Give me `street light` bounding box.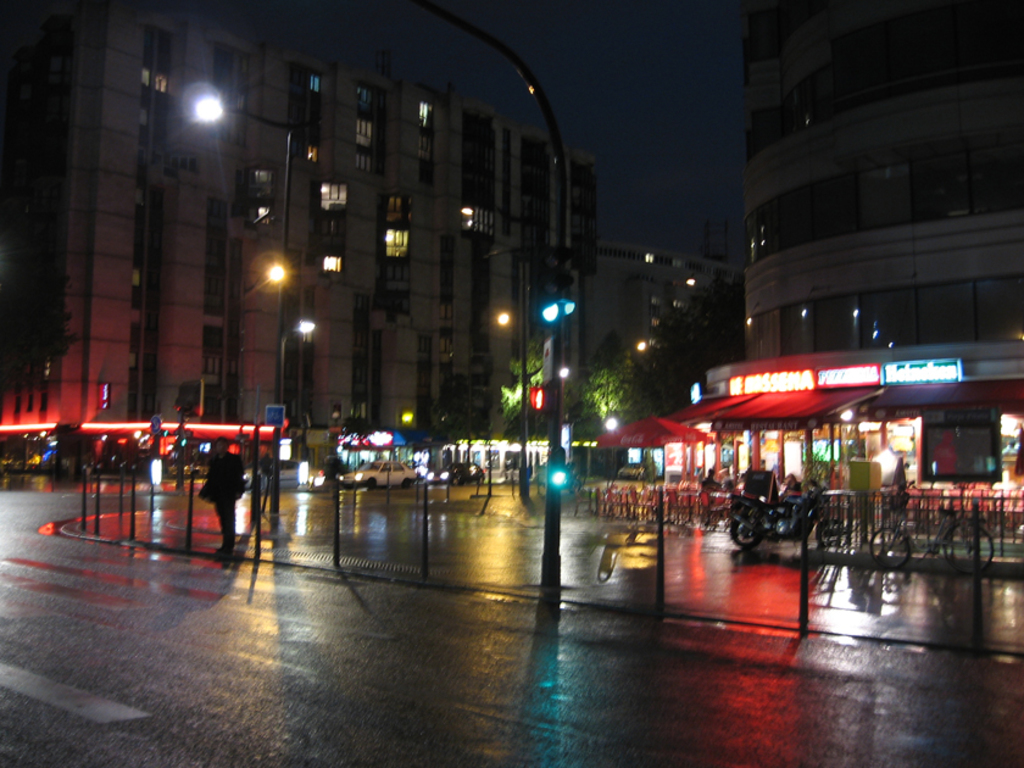
(left=571, top=411, right=624, bottom=463).
